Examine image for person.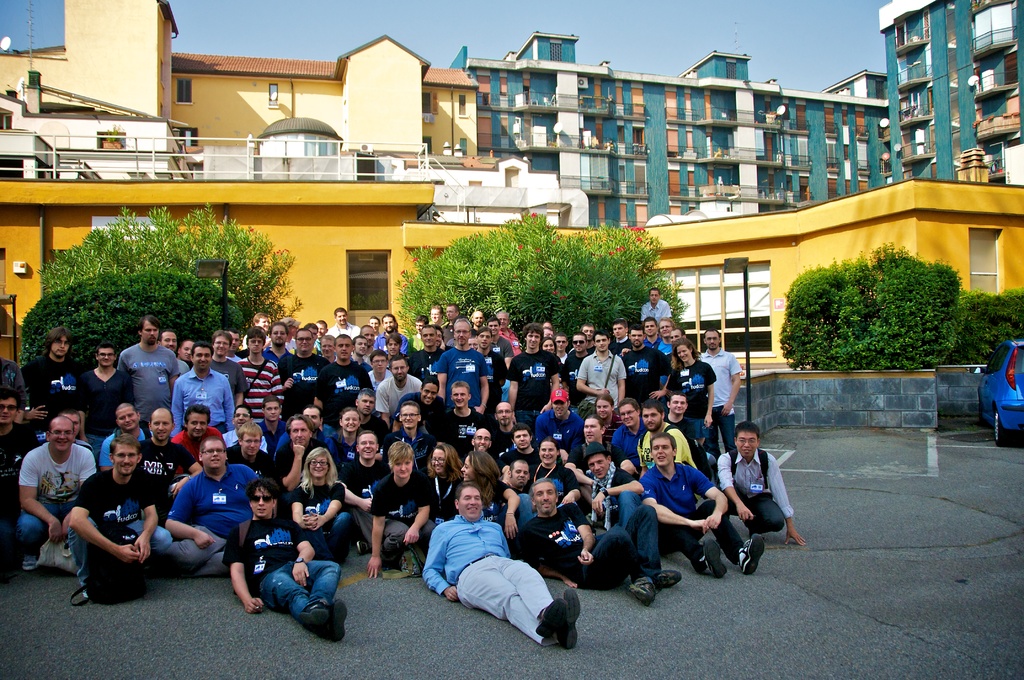
Examination result: (left=118, top=316, right=178, bottom=428).
